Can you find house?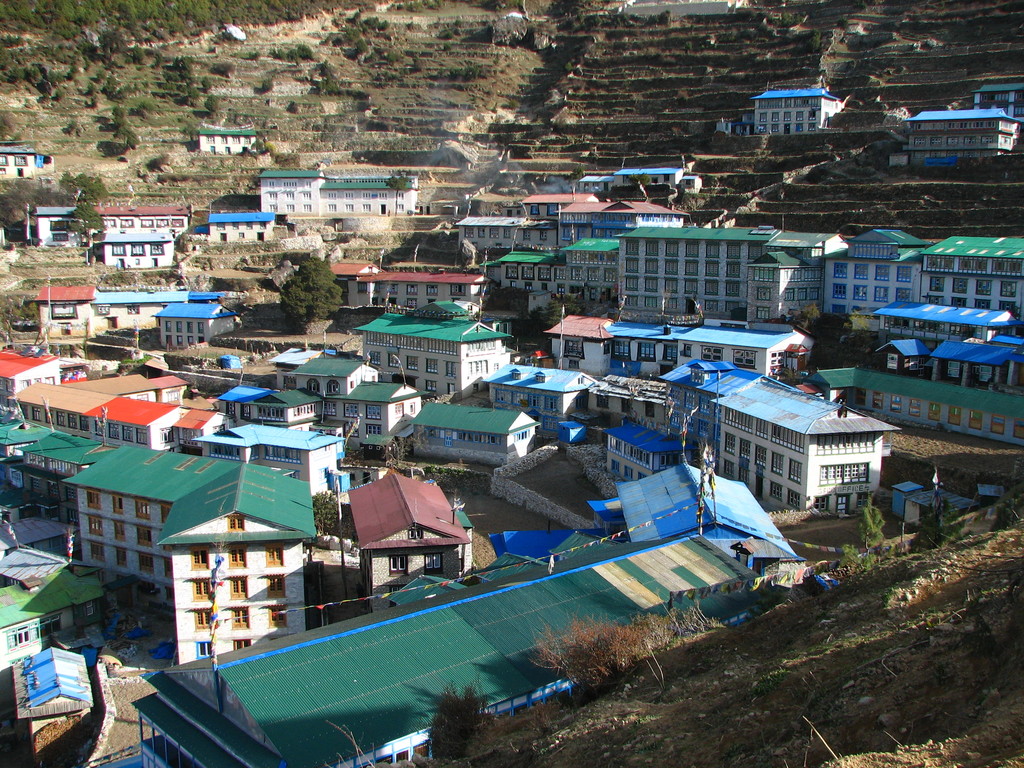
Yes, bounding box: left=806, top=360, right=1023, bottom=447.
